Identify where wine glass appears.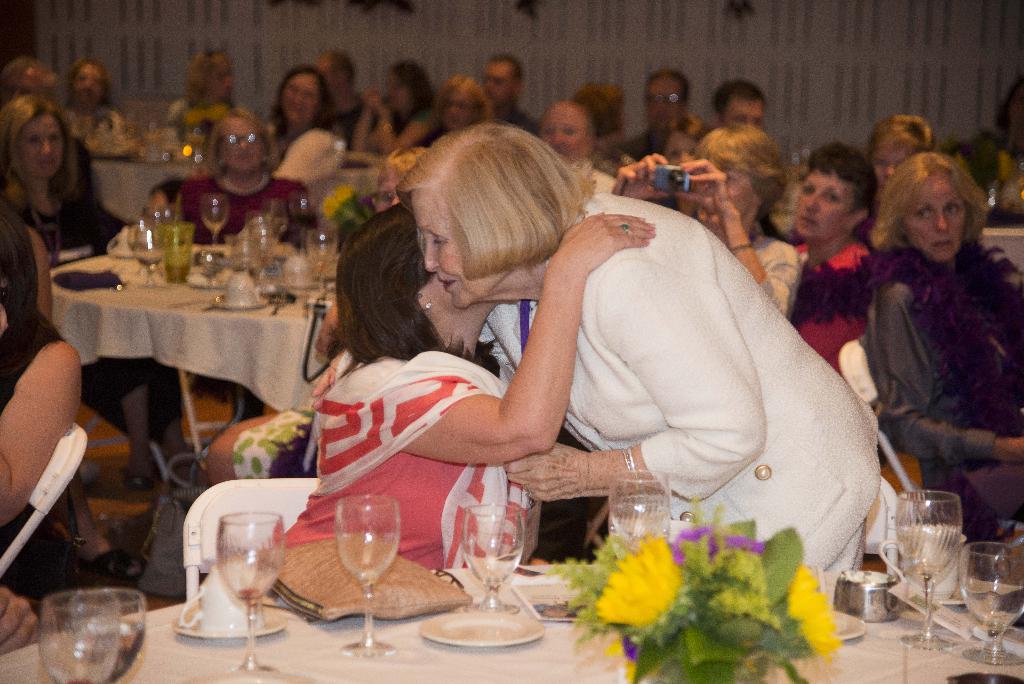
Appears at (900, 492, 966, 648).
